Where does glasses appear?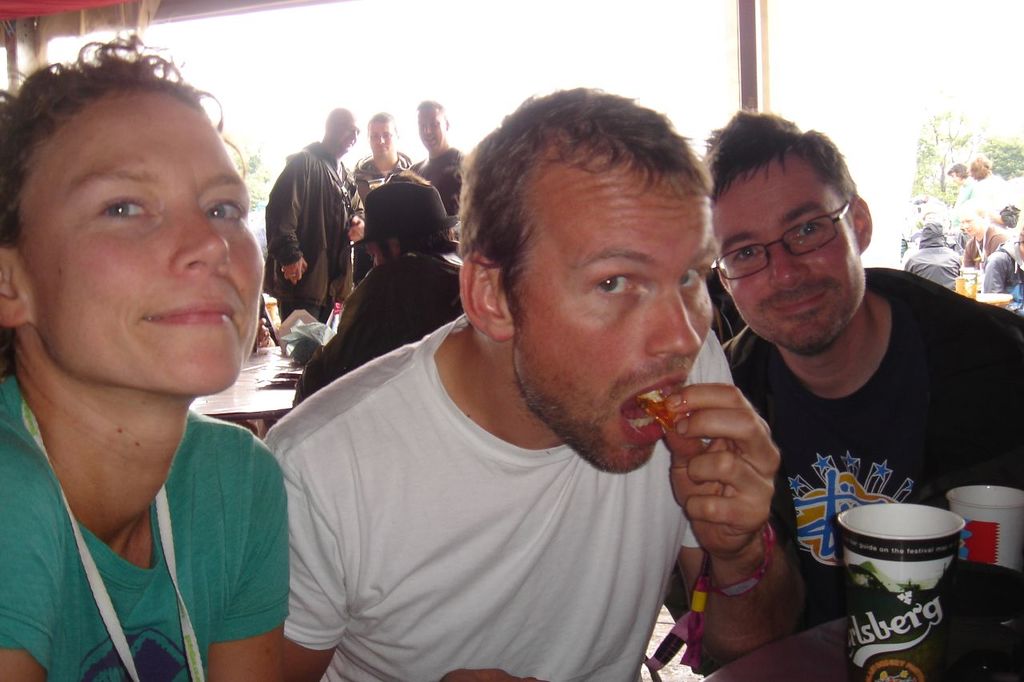
Appears at 714,198,882,274.
